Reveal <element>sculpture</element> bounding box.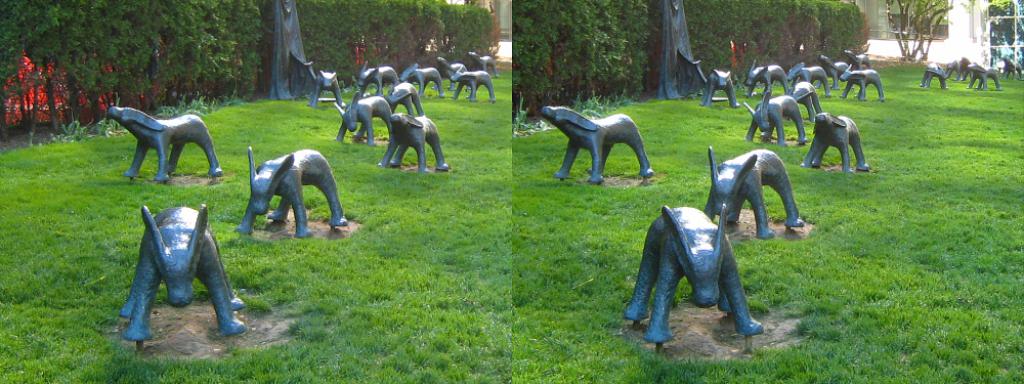
Revealed: Rect(914, 47, 1023, 93).
